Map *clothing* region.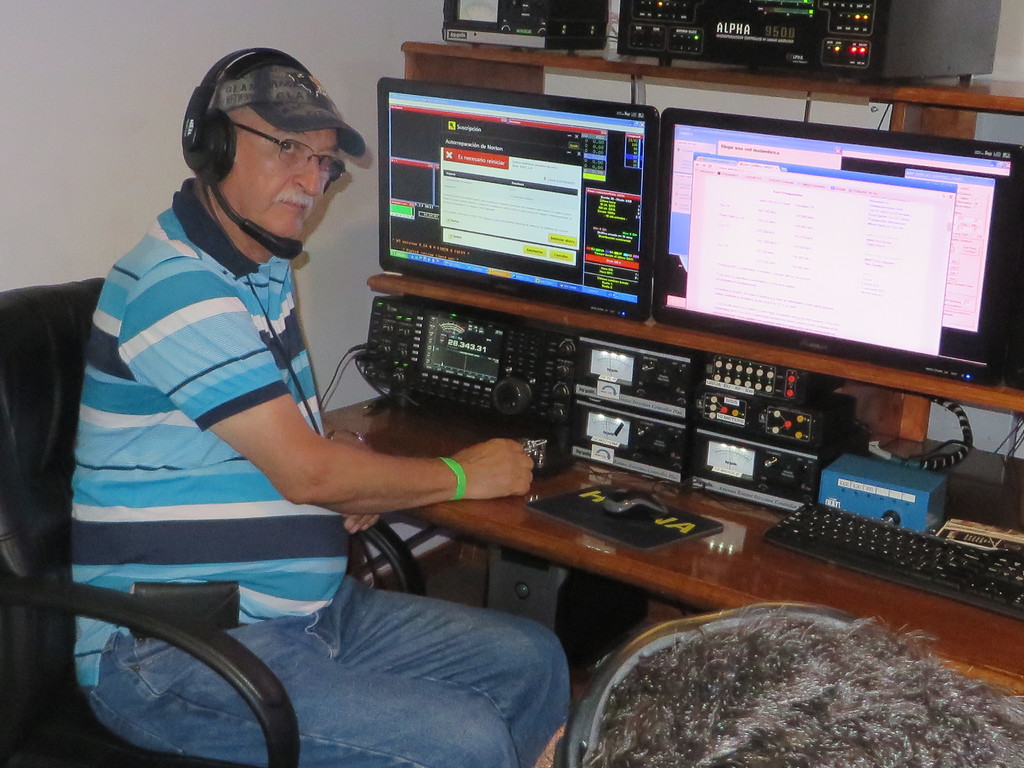
Mapped to box(32, 109, 488, 732).
